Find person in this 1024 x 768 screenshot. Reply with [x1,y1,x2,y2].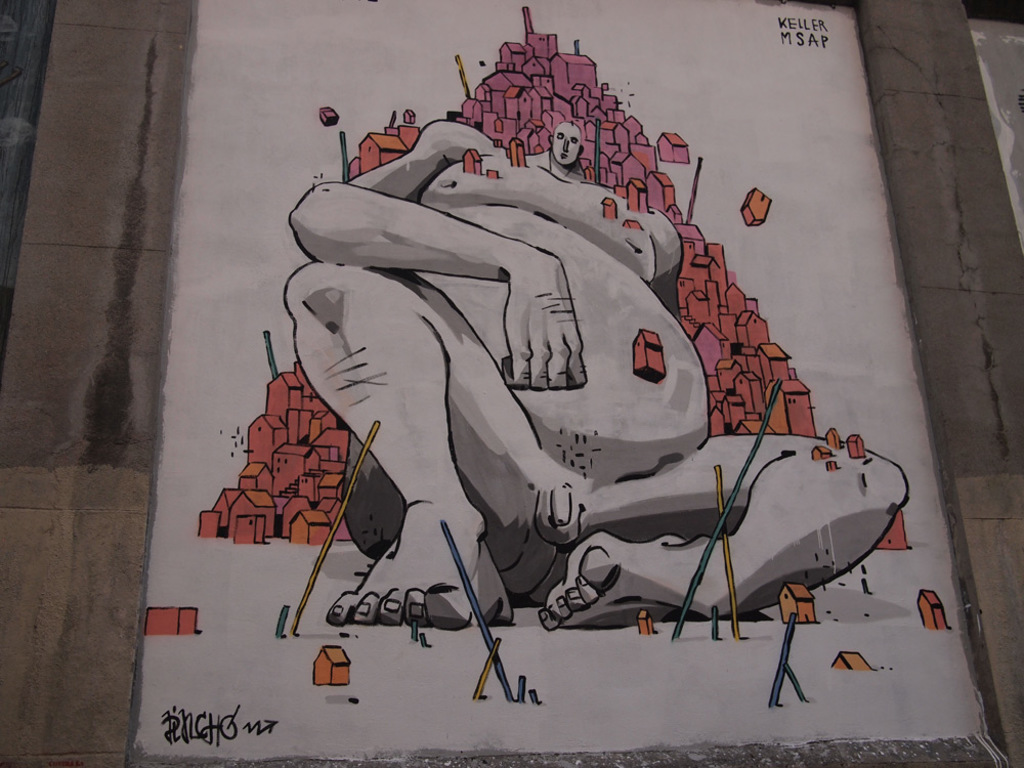
[291,117,895,621].
